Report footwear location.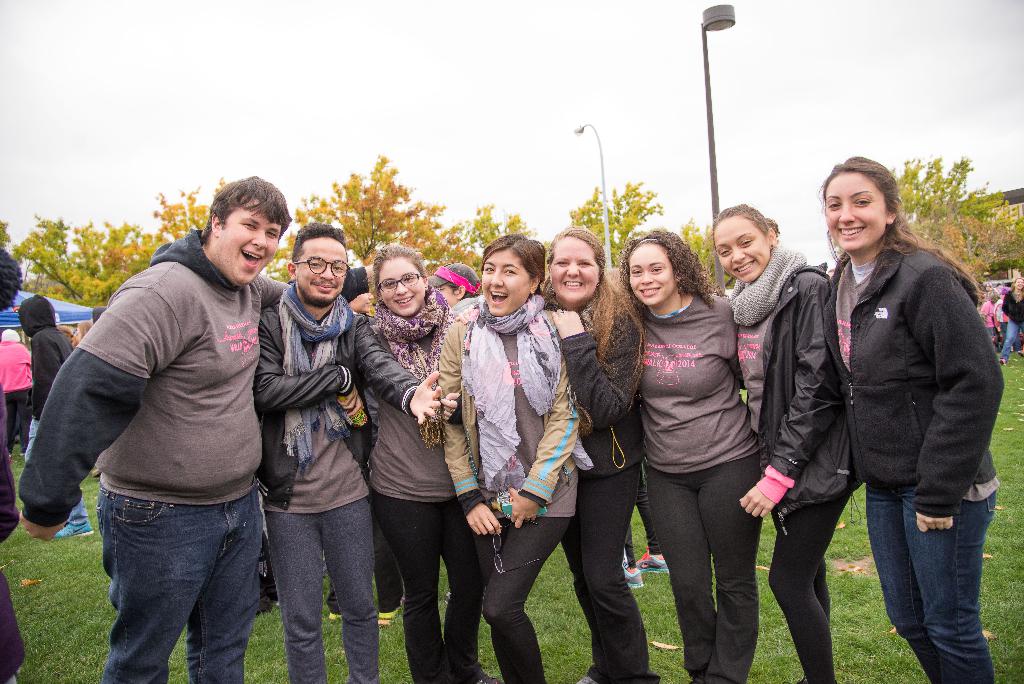
Report: [378, 598, 402, 626].
